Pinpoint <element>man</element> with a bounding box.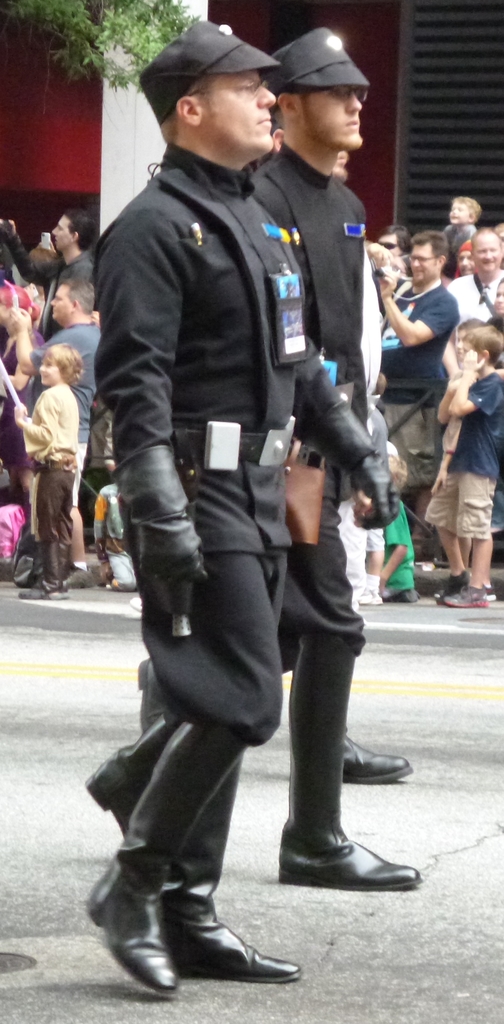
139 81 411 778.
